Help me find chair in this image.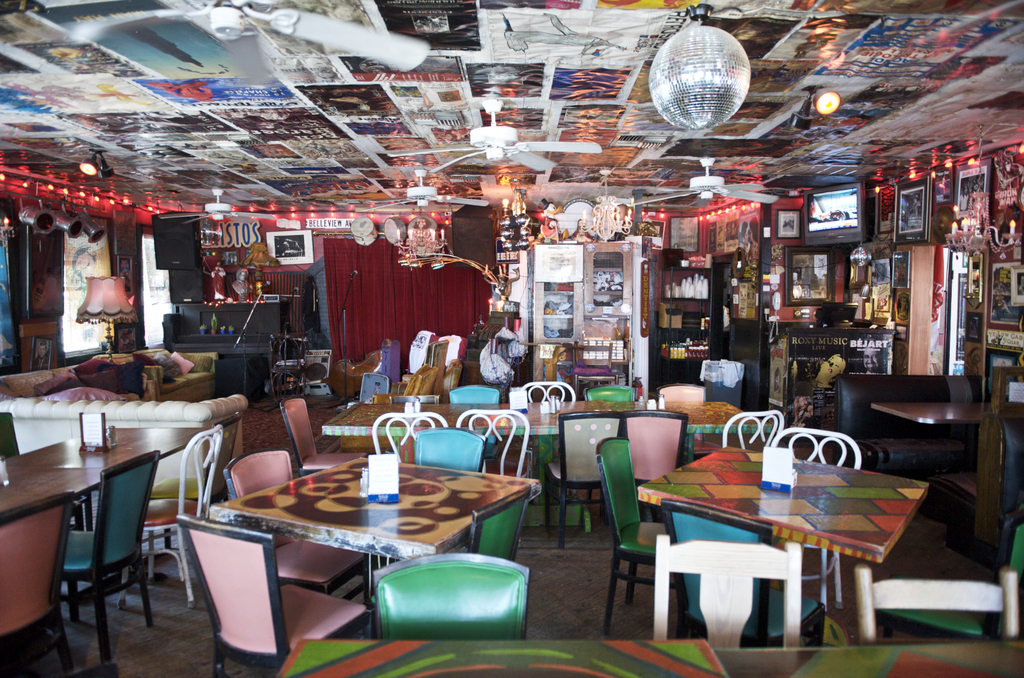
Found it: 226/448/385/628.
